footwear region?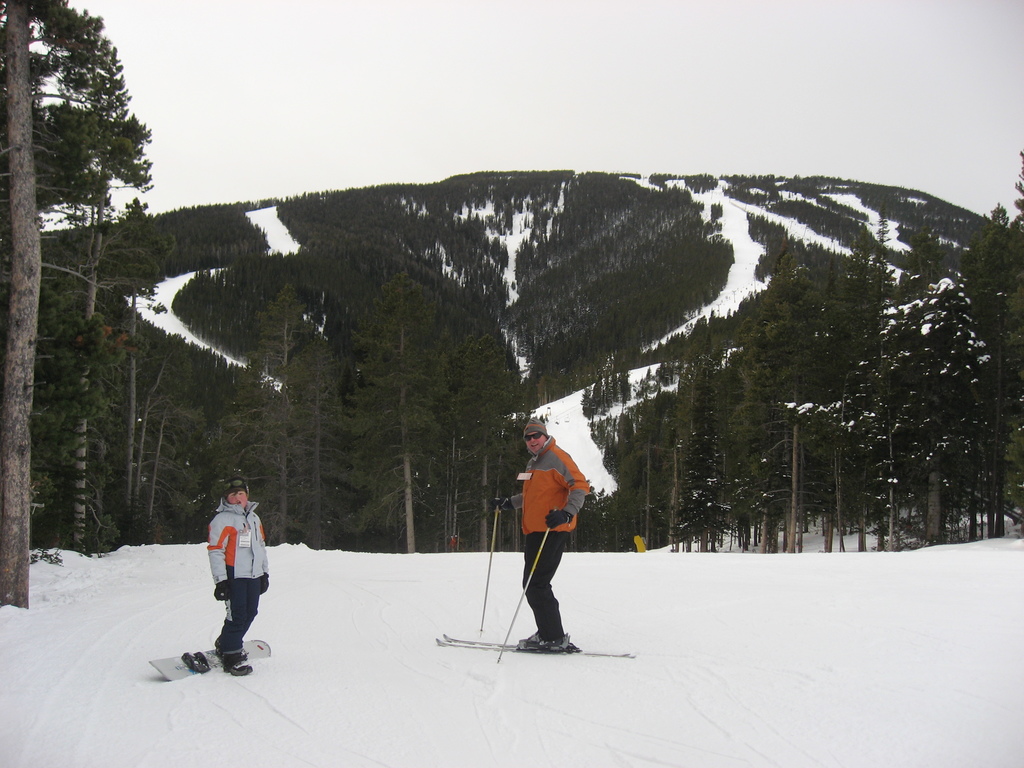
Rect(214, 630, 251, 658)
